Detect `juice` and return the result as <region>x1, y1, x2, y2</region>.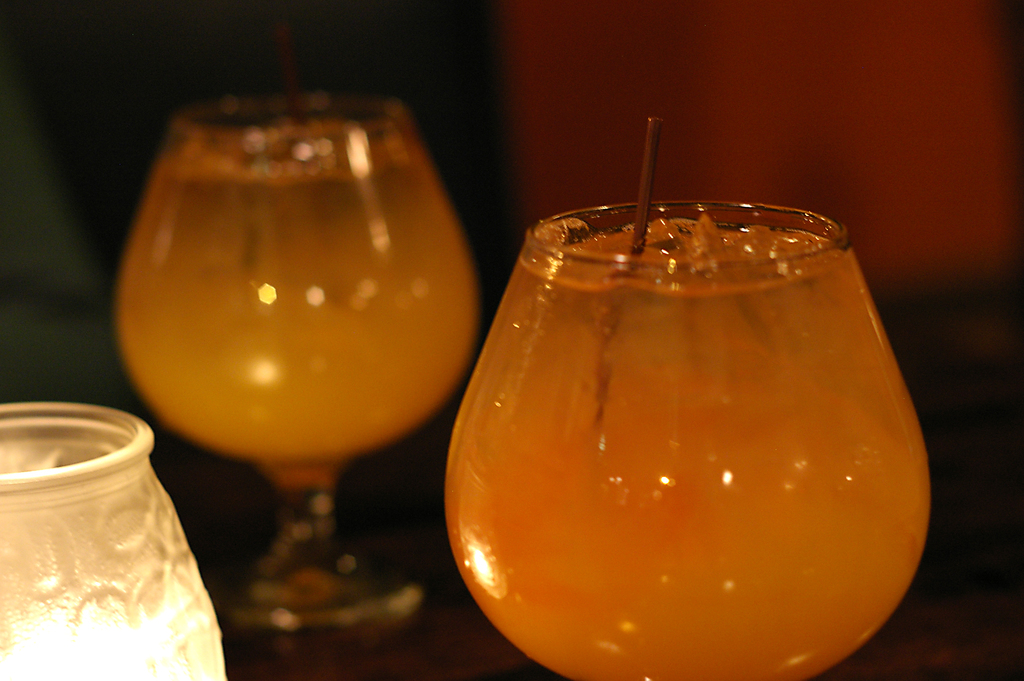
<region>435, 163, 947, 680</region>.
